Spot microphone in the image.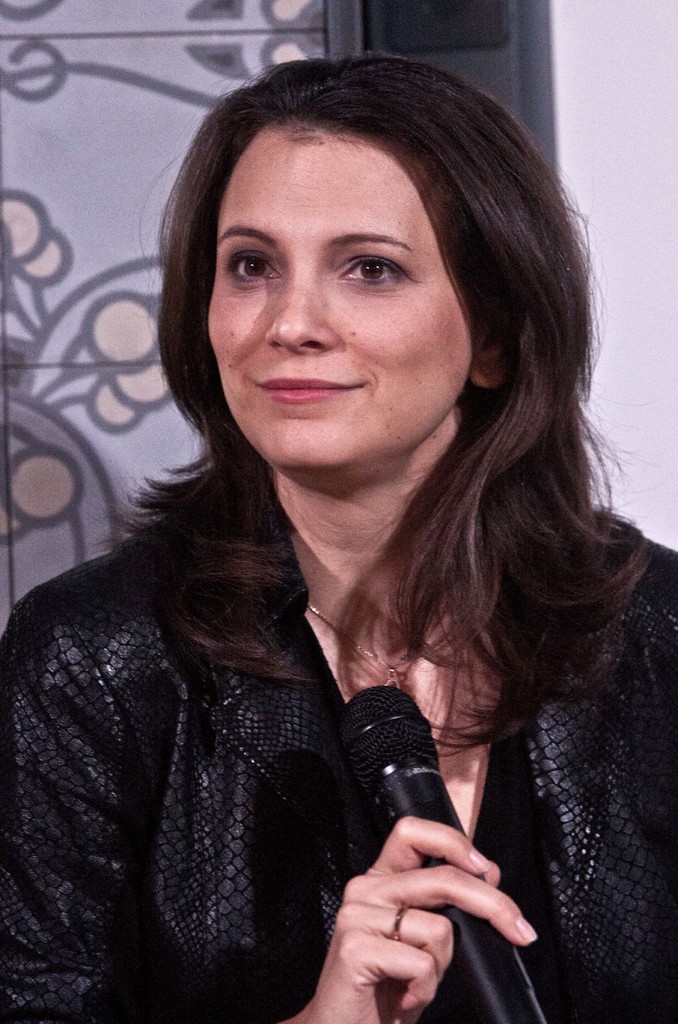
microphone found at 342, 672, 550, 1023.
